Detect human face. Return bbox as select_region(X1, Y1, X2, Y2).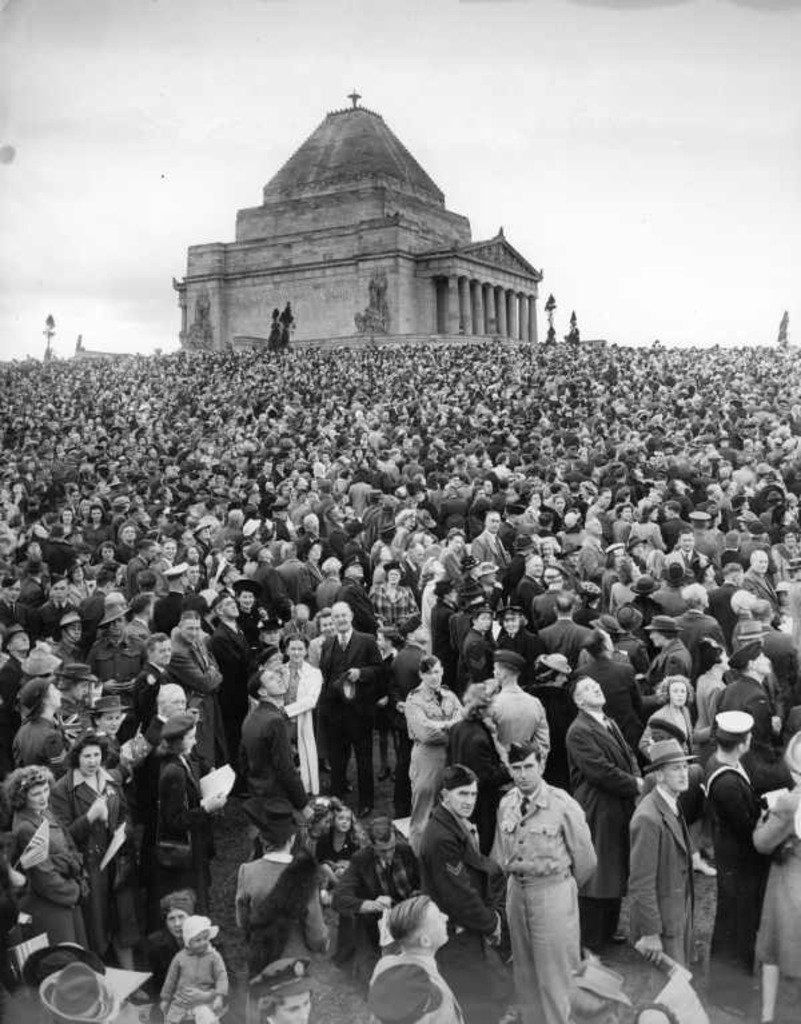
select_region(511, 753, 545, 796).
